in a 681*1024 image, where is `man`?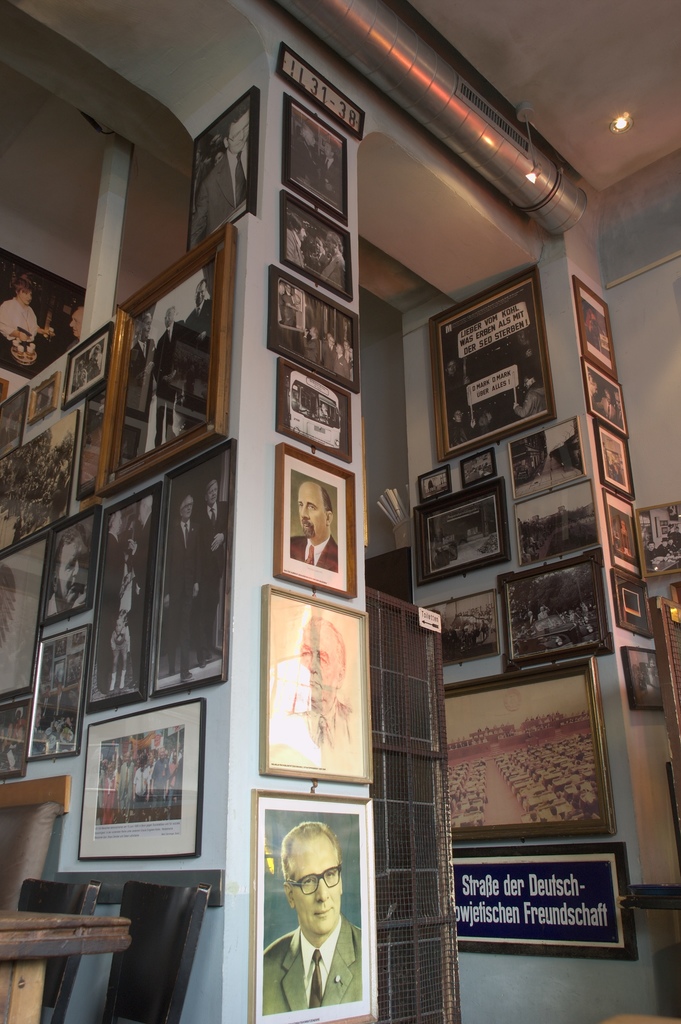
left=289, top=476, right=341, bottom=569.
